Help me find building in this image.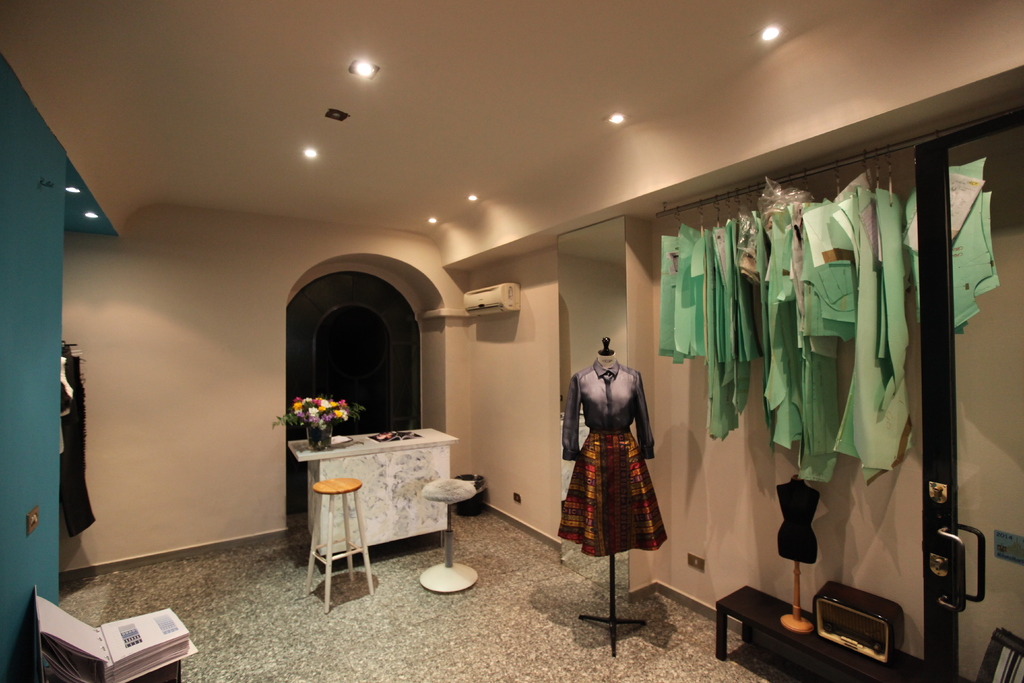
Found it: box=[0, 0, 1023, 679].
